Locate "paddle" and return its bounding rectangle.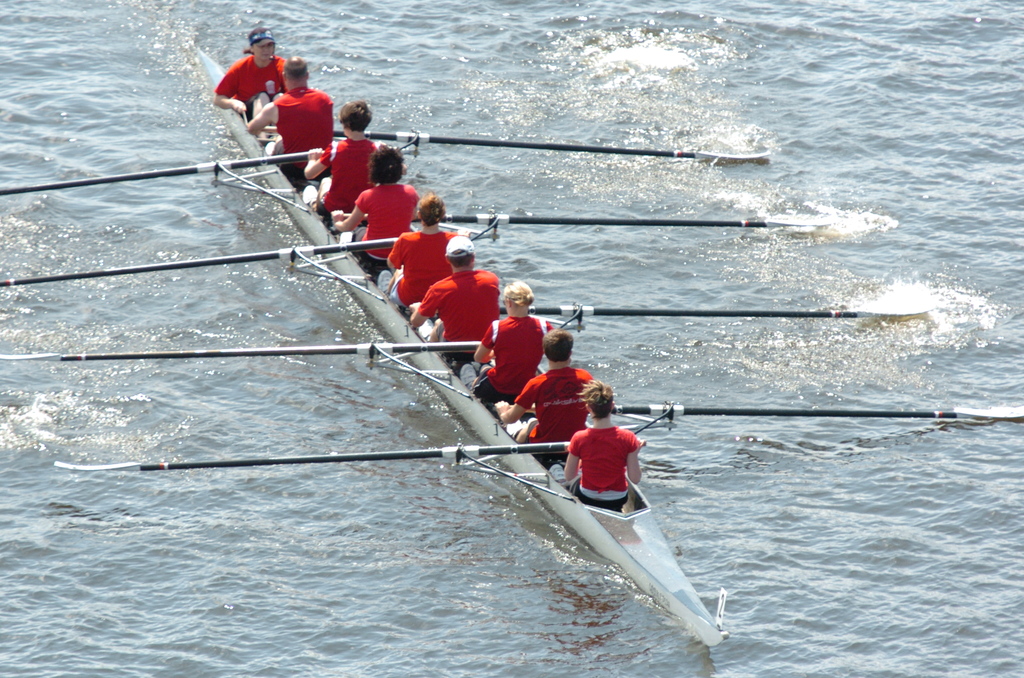
{"left": 322, "top": 116, "right": 768, "bottom": 175}.
